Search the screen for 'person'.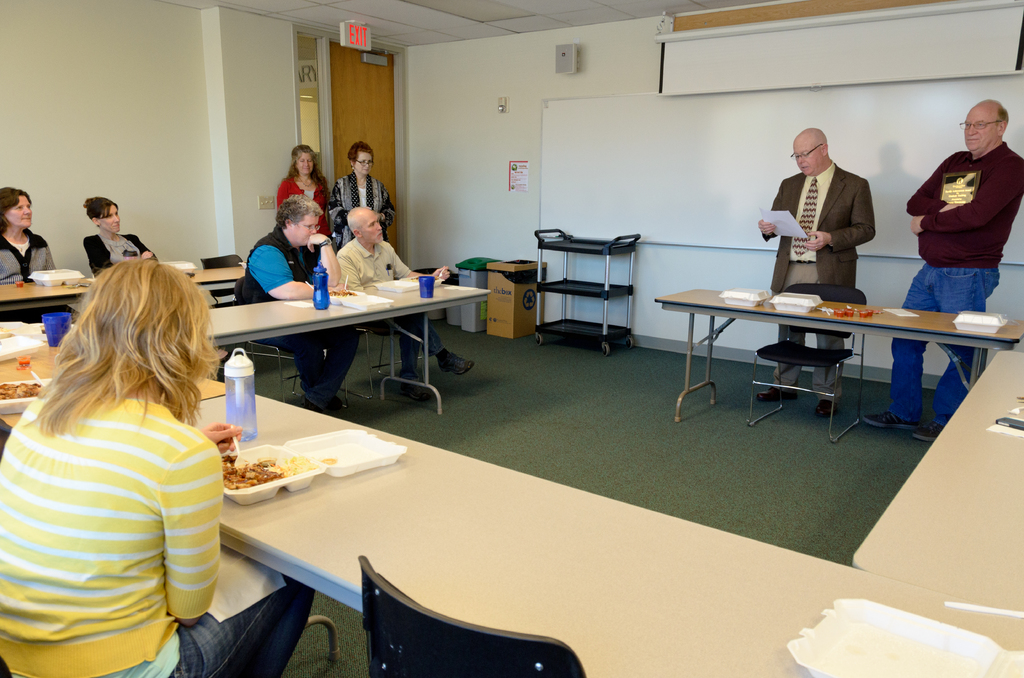
Found at BBox(81, 197, 161, 277).
